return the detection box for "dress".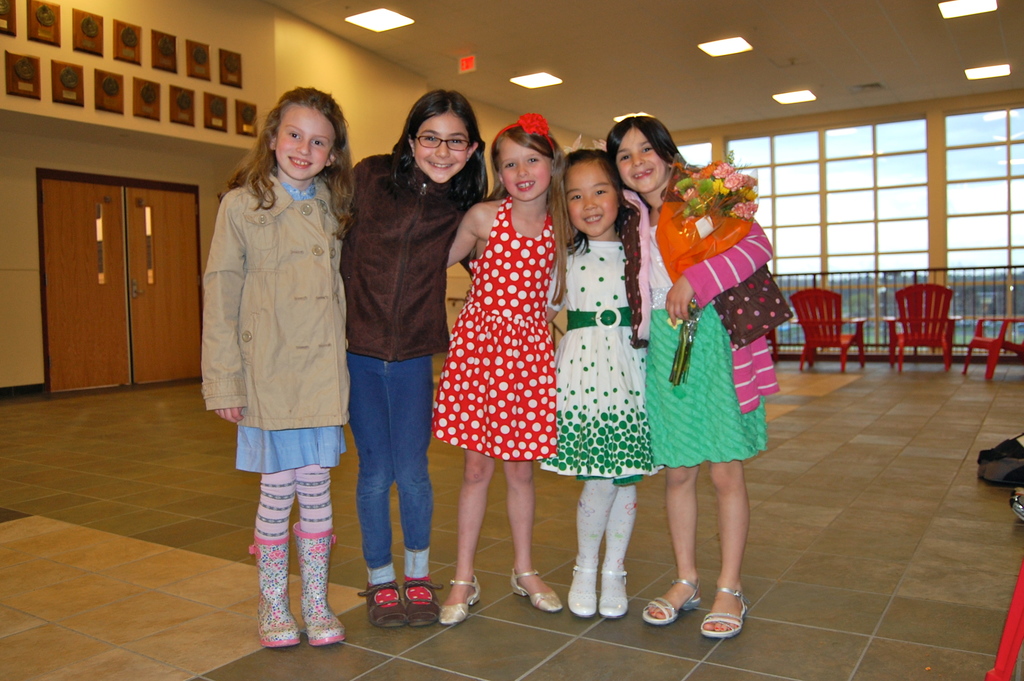
(x1=540, y1=242, x2=664, y2=483).
